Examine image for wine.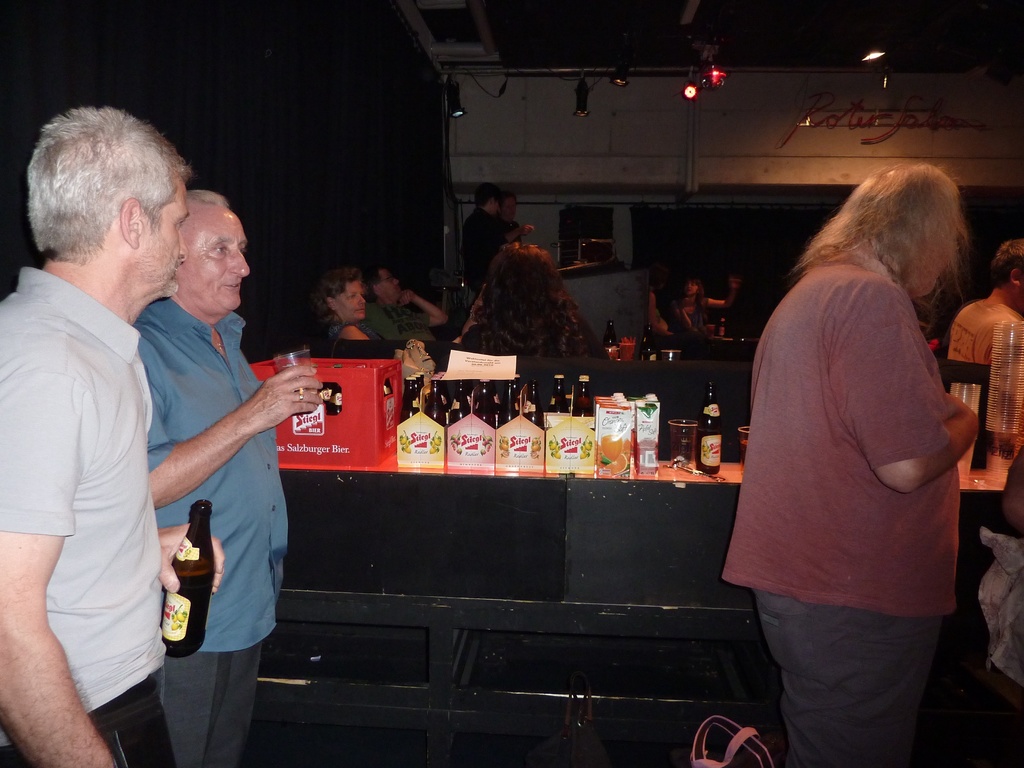
Examination result: bbox=[605, 319, 618, 360].
